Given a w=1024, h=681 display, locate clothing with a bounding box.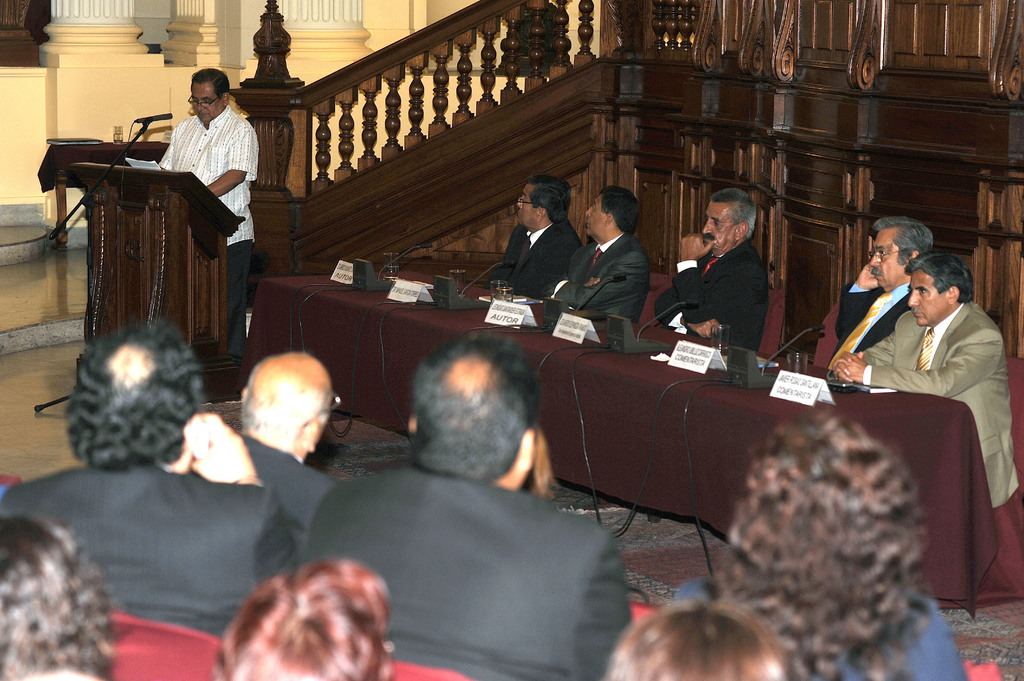
Located: 674/575/970/680.
